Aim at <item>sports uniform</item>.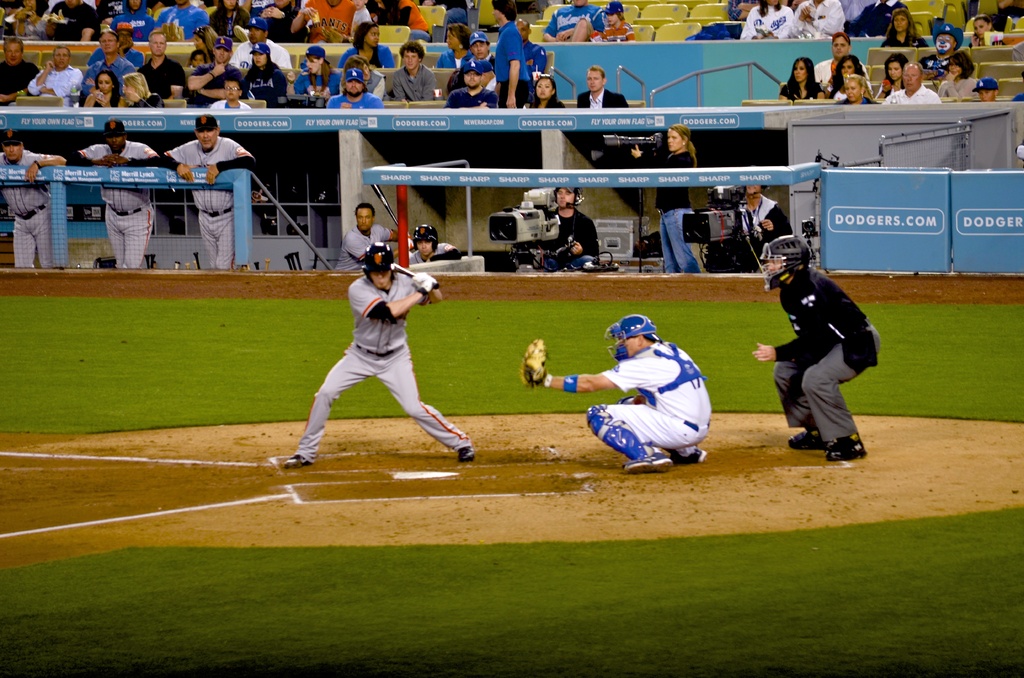
Aimed at [246, 59, 284, 95].
